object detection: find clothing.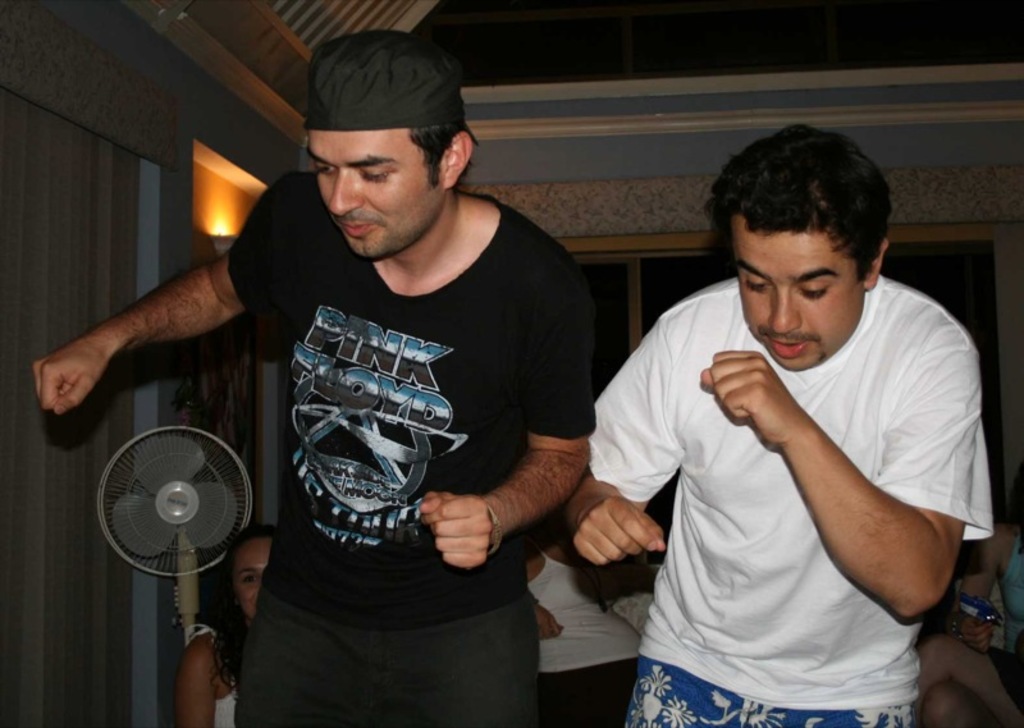
(617, 583, 648, 644).
